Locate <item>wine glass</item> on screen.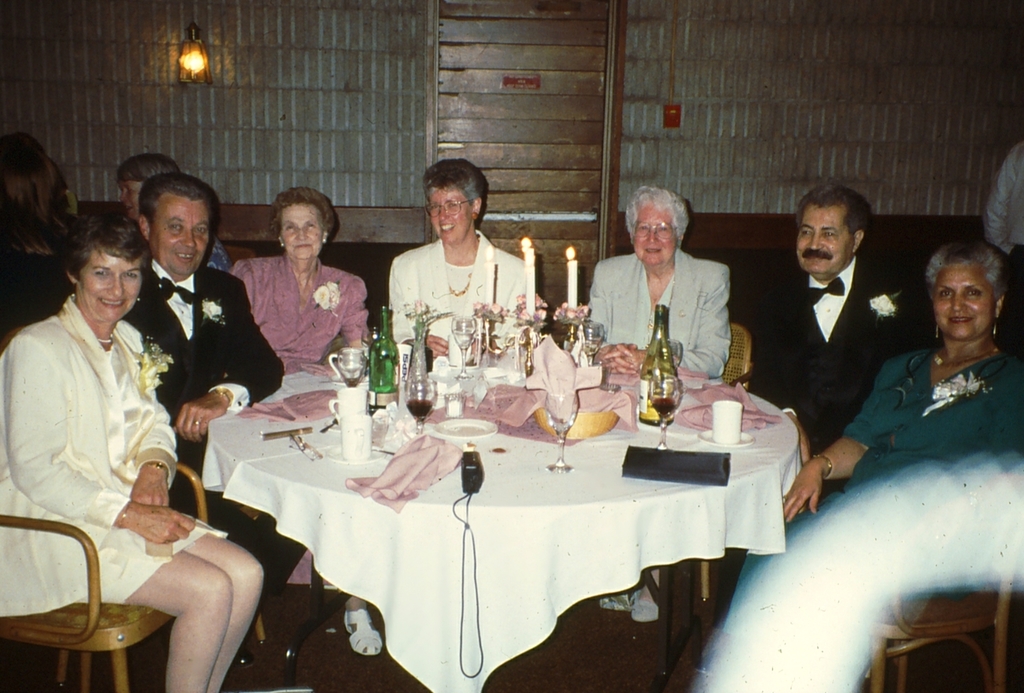
On screen at bbox=[647, 372, 679, 451].
